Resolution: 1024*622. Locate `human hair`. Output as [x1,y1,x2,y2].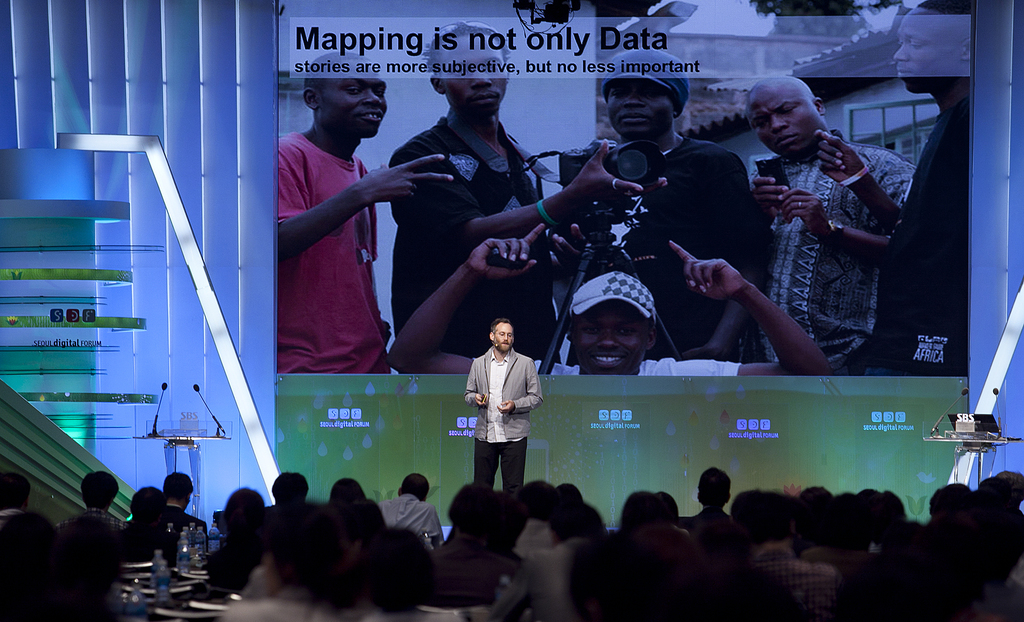
[271,473,310,505].
